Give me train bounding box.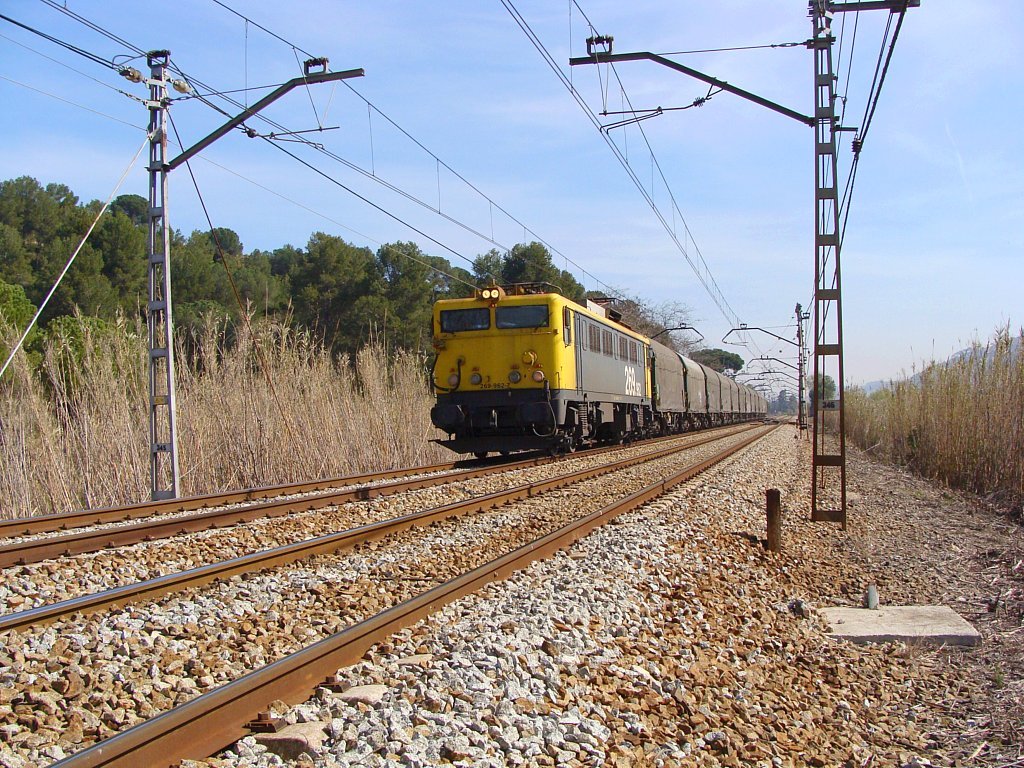
locate(429, 275, 768, 458).
